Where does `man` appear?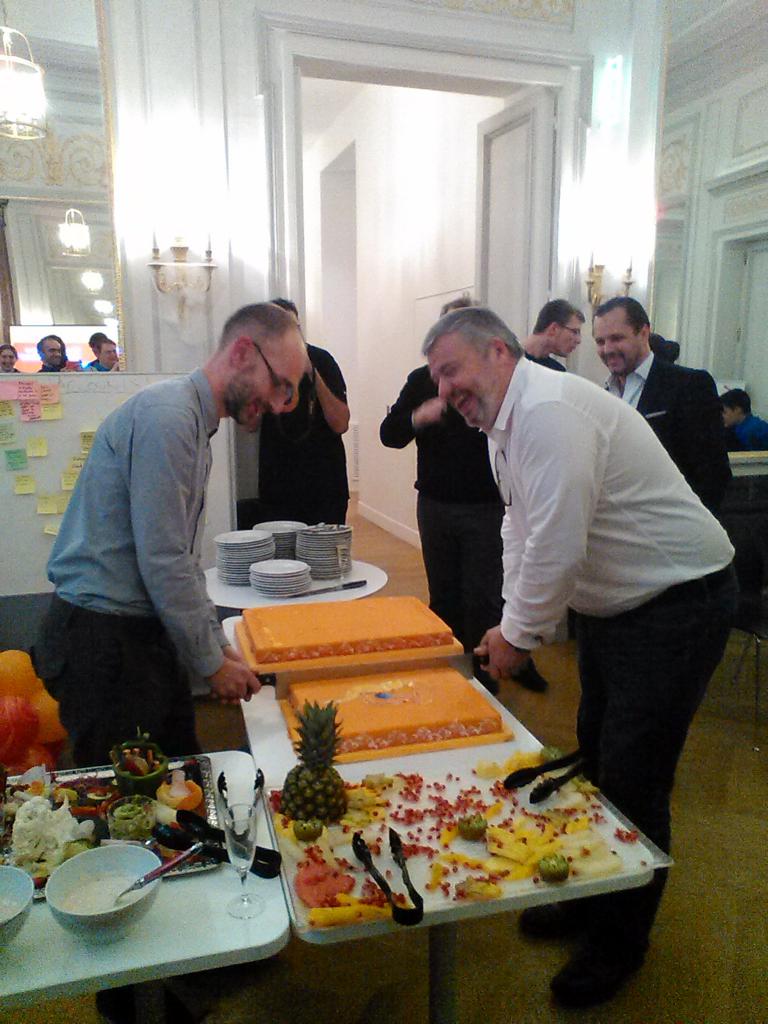
Appears at x1=44 y1=289 x2=310 y2=765.
